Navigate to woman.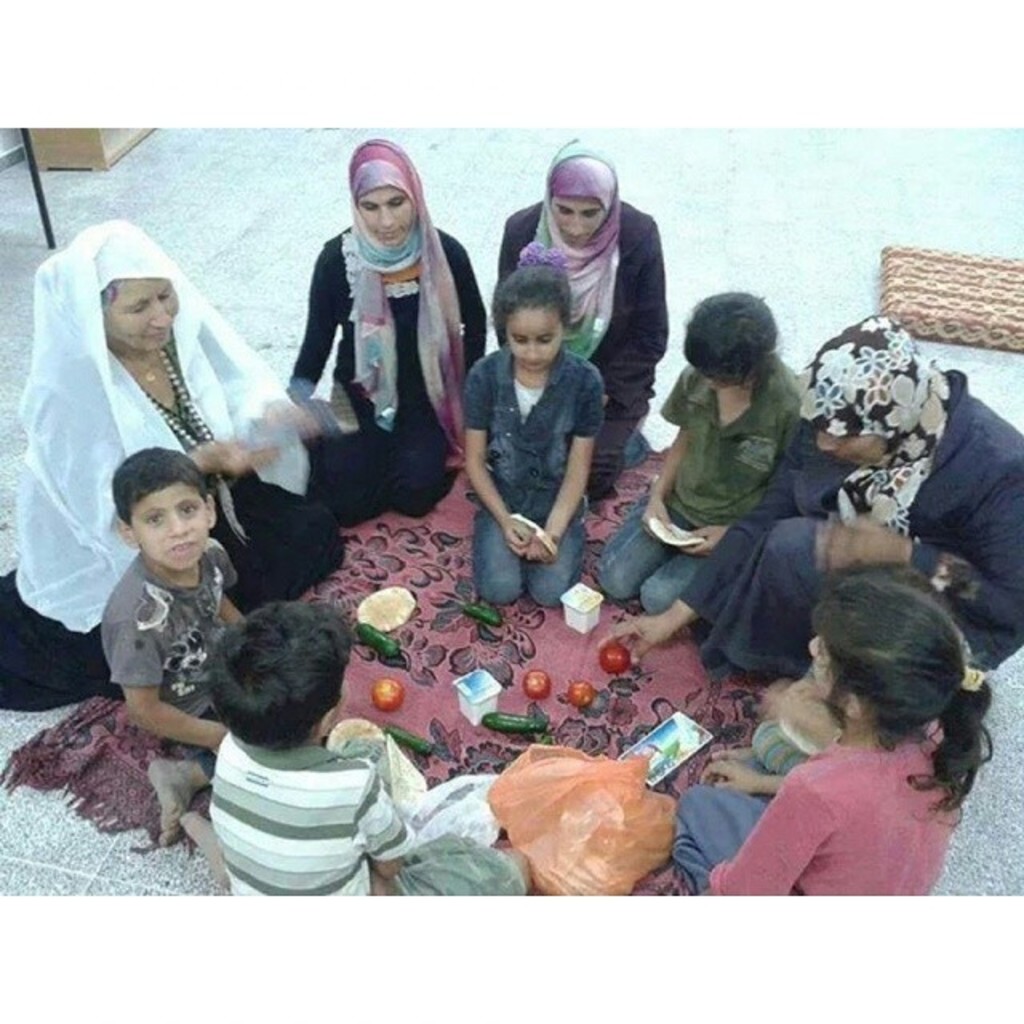
Navigation target: (270, 152, 488, 549).
